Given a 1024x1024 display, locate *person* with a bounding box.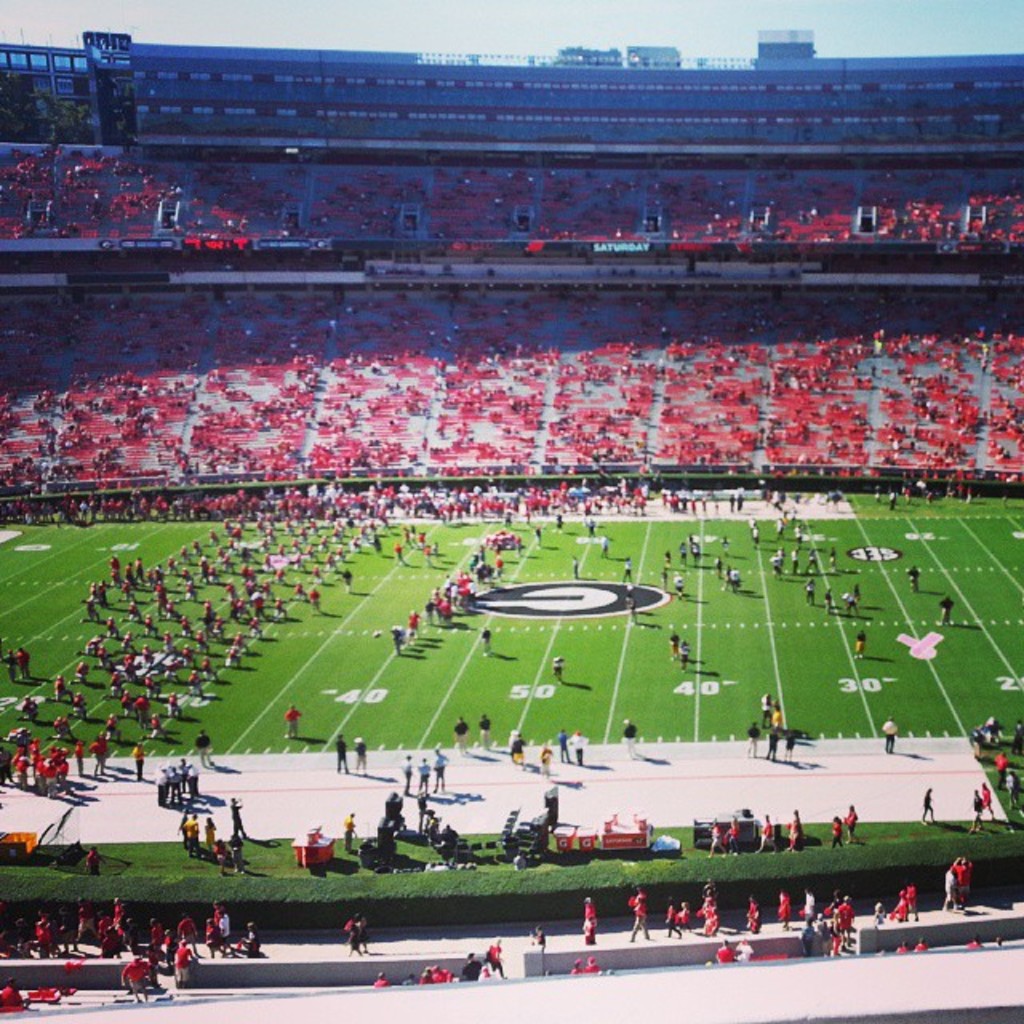
Located: crop(702, 902, 722, 939).
